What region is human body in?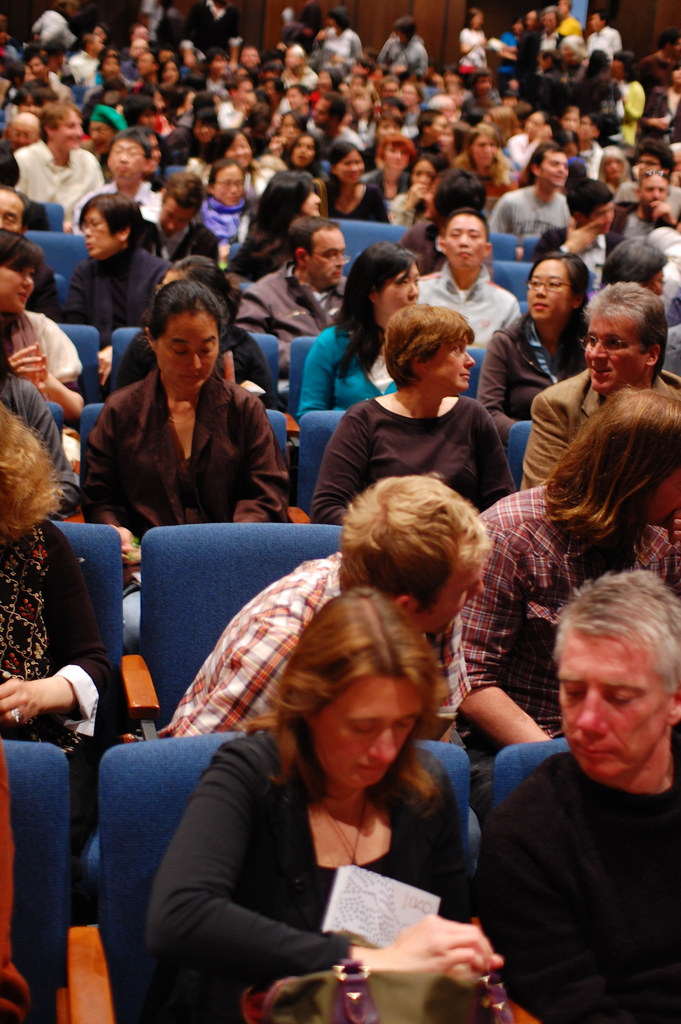
[x1=153, y1=82, x2=186, y2=129].
